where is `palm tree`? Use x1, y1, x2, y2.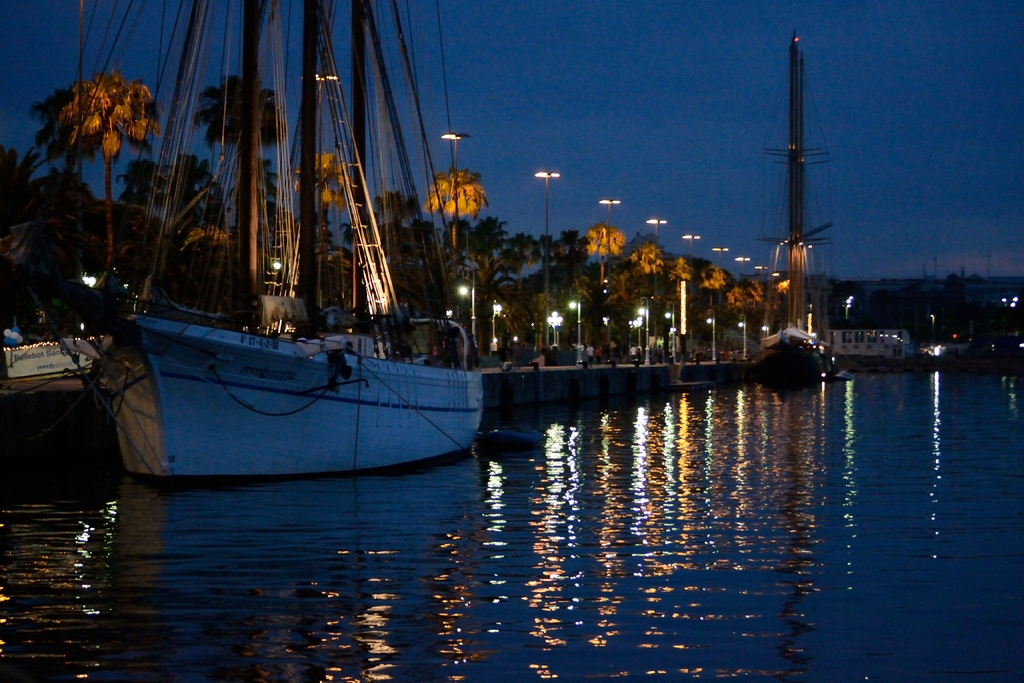
497, 234, 536, 317.
